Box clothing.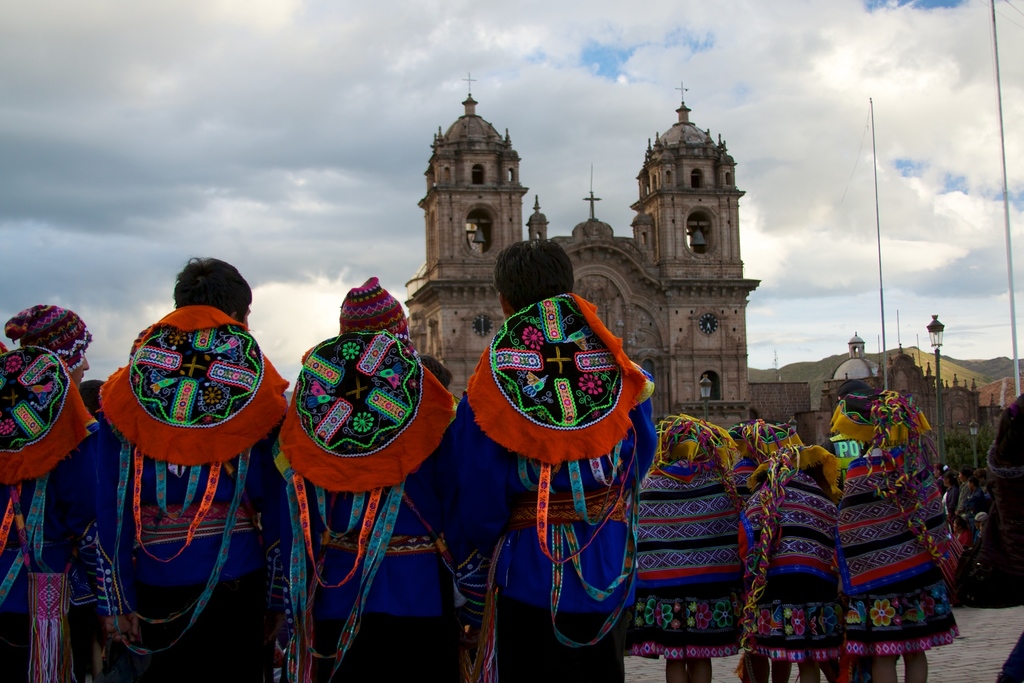
[92,304,289,682].
